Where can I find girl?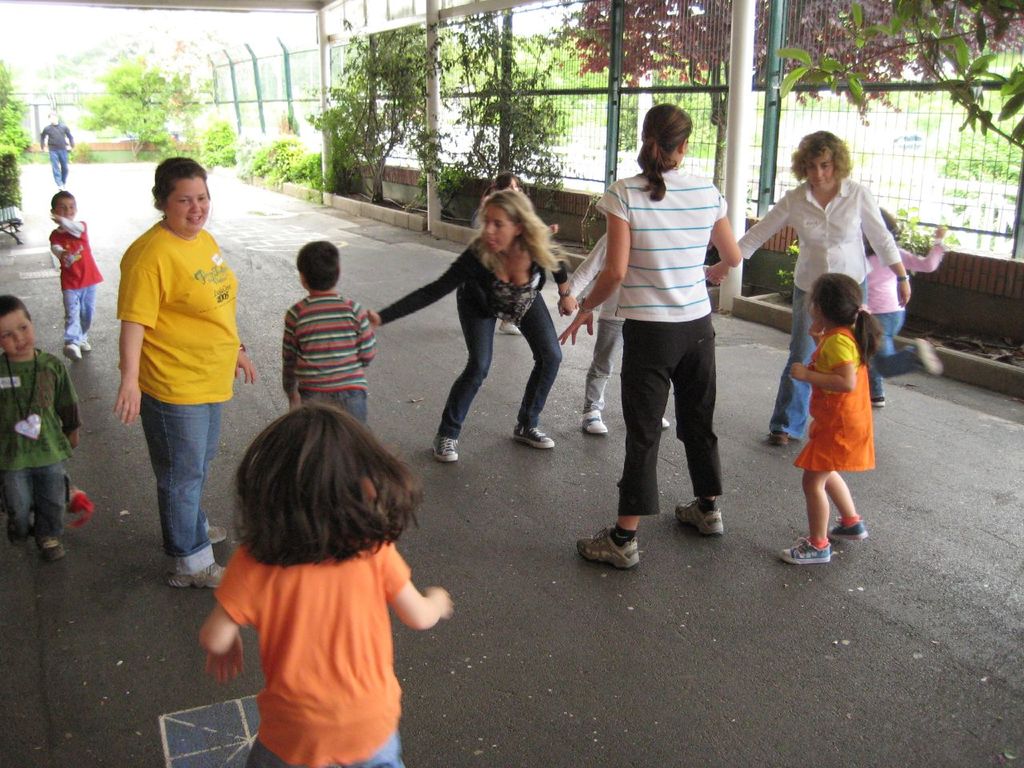
You can find it at x1=197 y1=404 x2=455 y2=767.
